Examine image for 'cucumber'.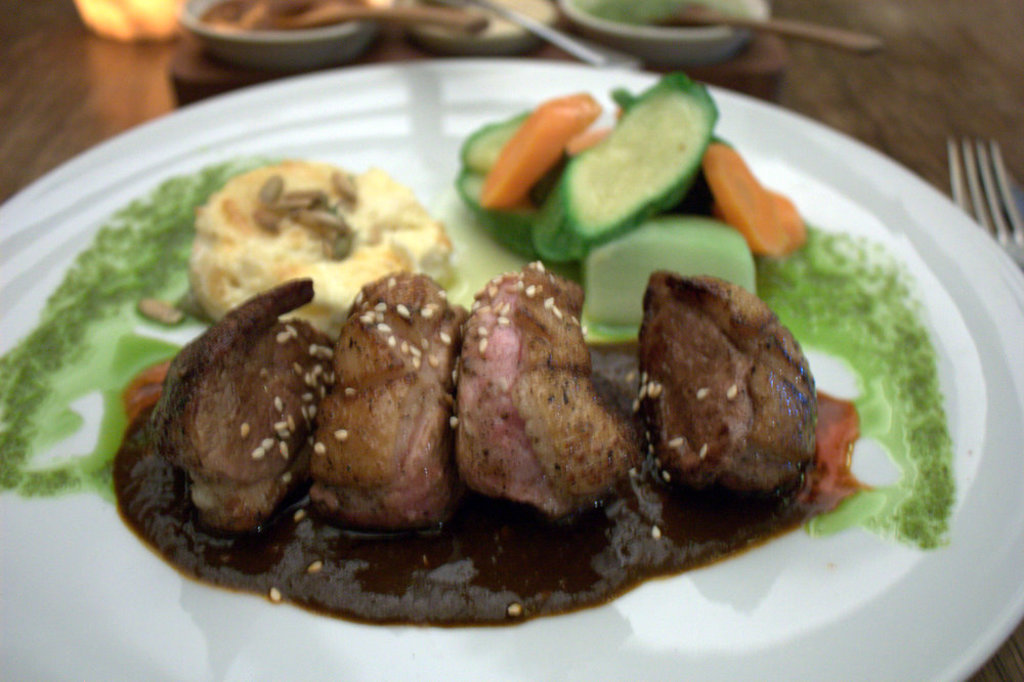
Examination result: [455, 170, 541, 256].
